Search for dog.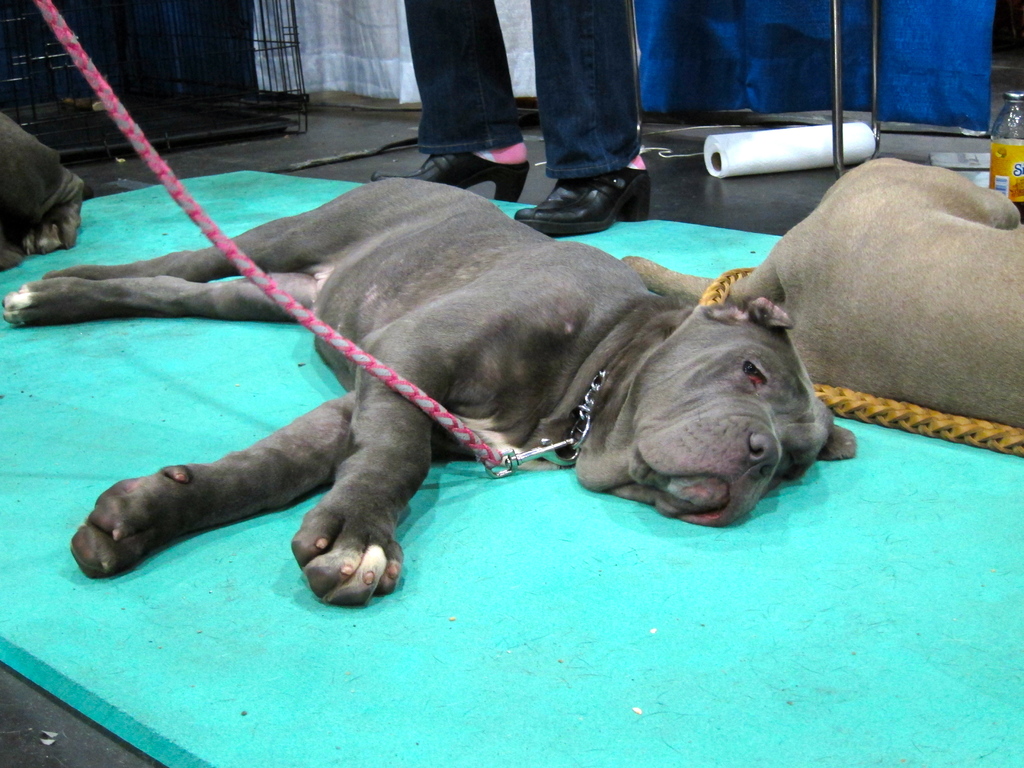
Found at locate(620, 156, 1023, 430).
